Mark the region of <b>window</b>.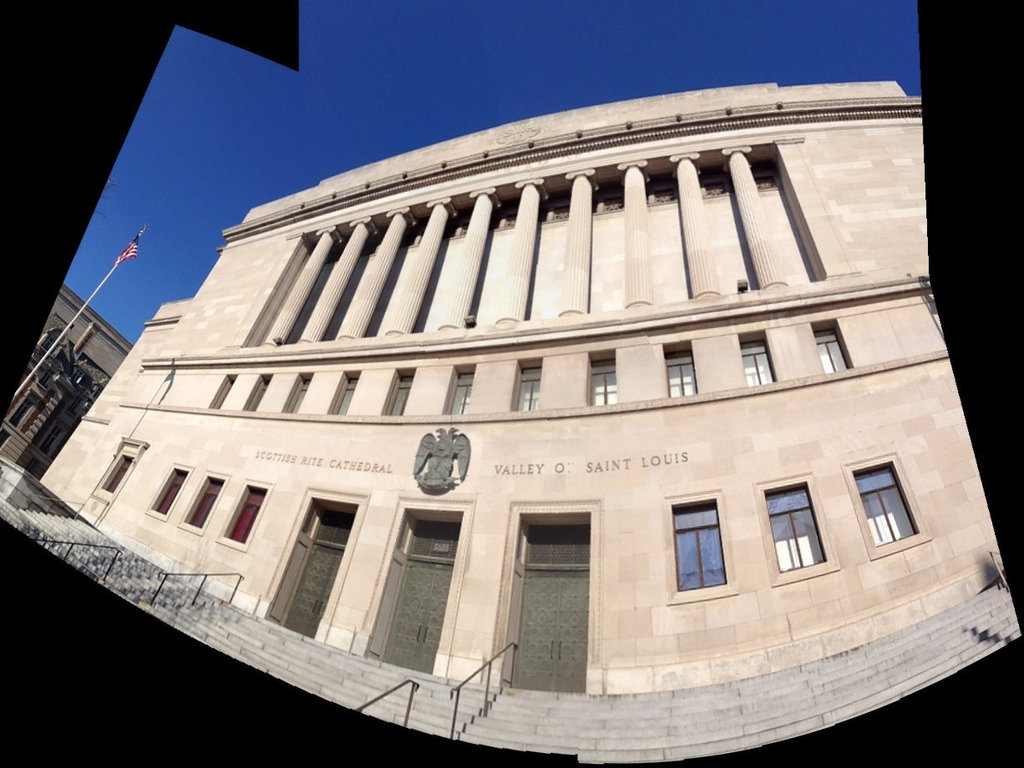
Region: <bbox>94, 437, 145, 491</bbox>.
